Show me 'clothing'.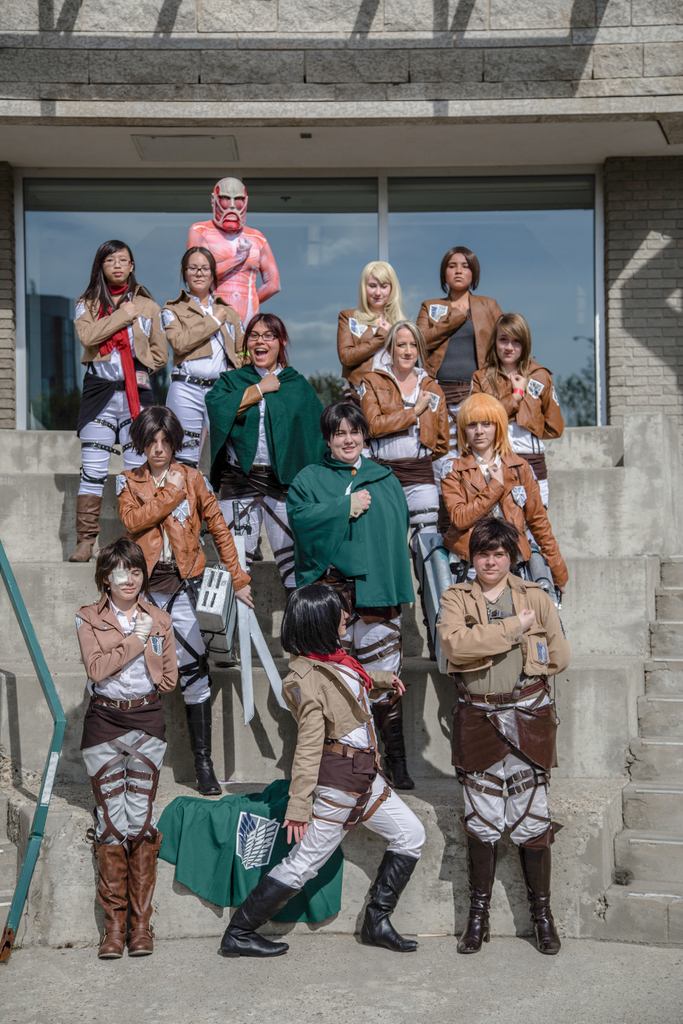
'clothing' is here: (70, 285, 149, 496).
